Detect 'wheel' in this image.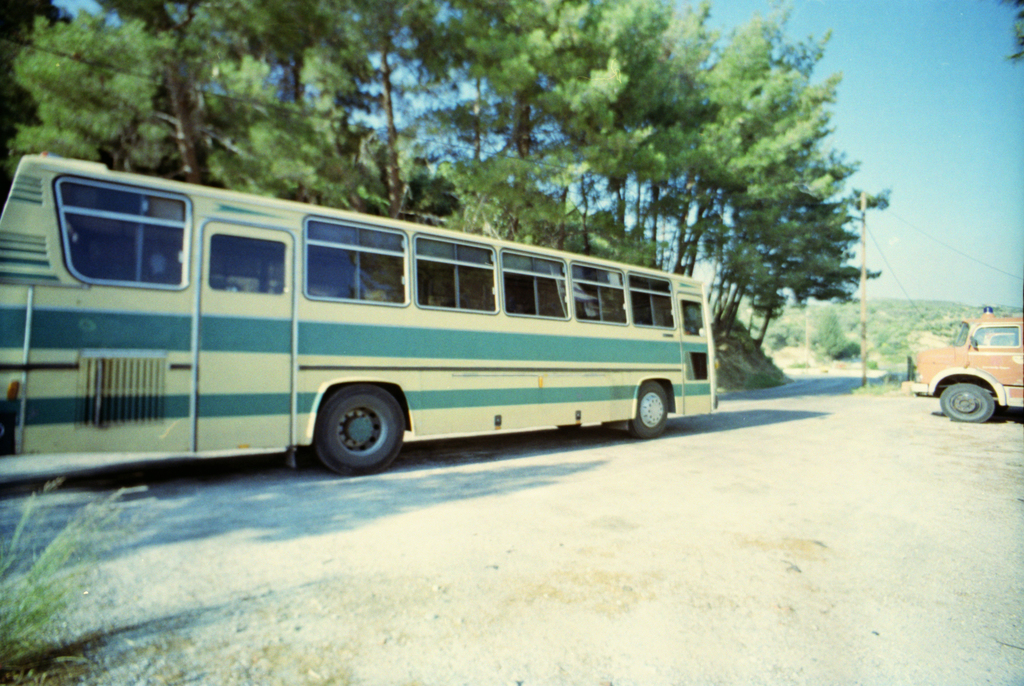
Detection: (x1=306, y1=390, x2=401, y2=464).
